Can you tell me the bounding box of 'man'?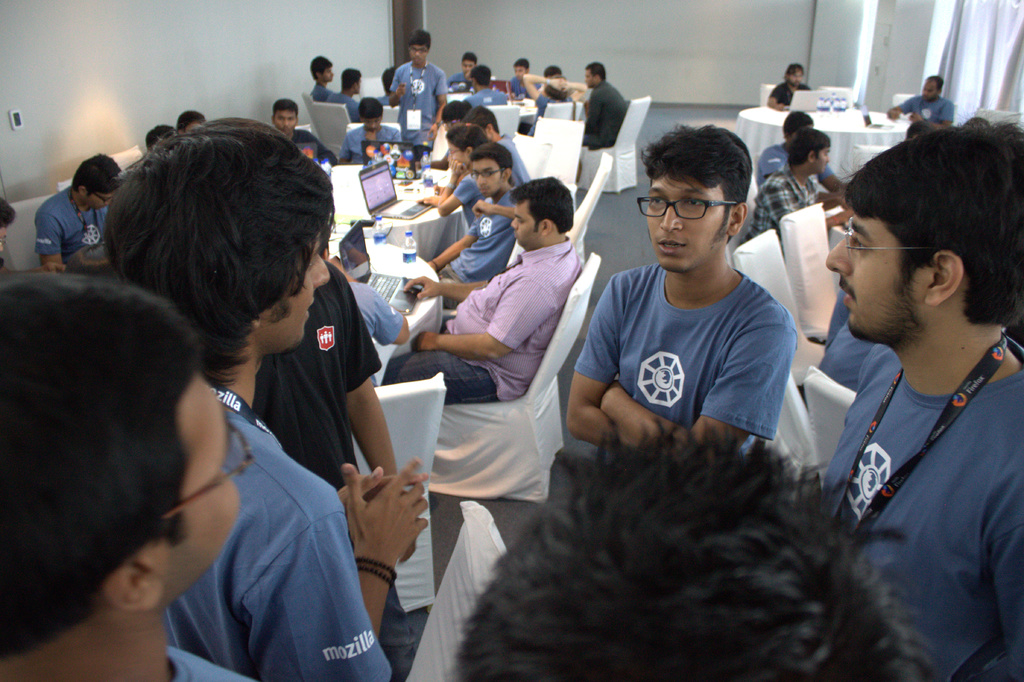
(750,110,844,190).
